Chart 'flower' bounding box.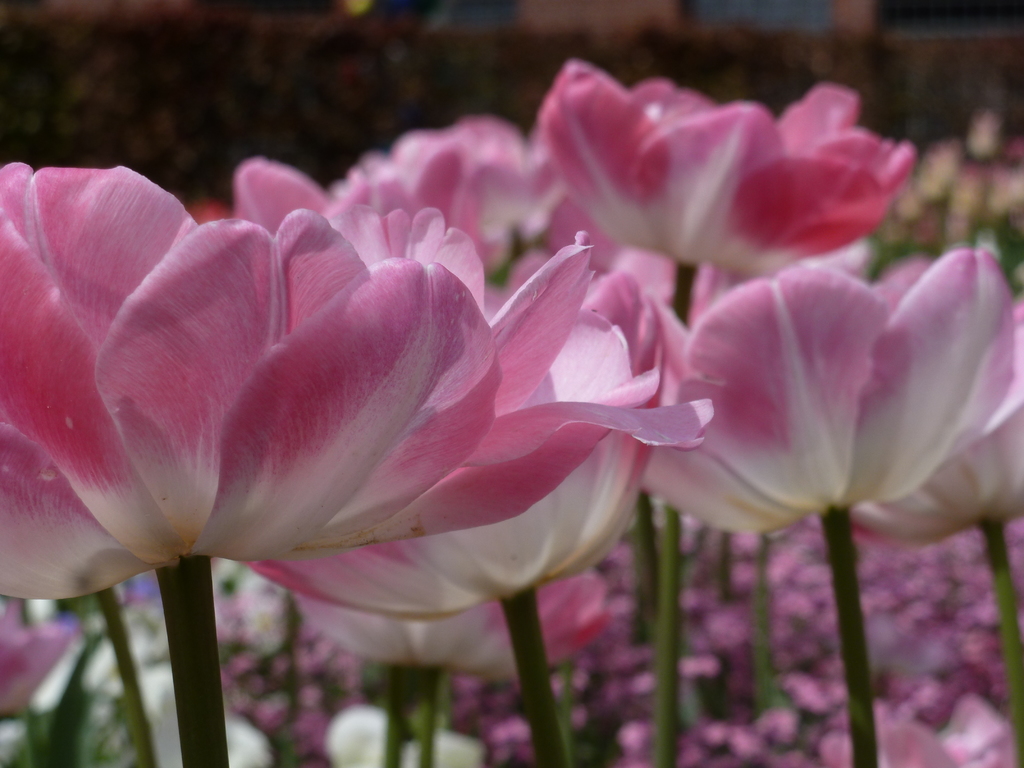
Charted: 642/247/1008/553.
